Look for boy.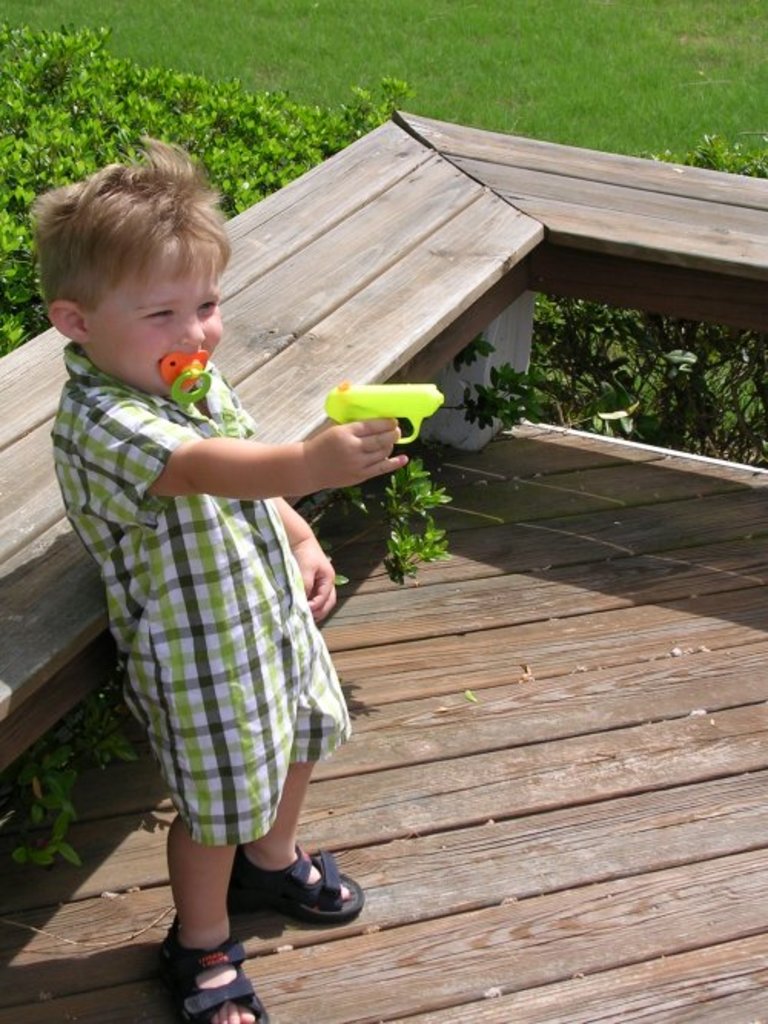
Found: [left=48, top=3, right=461, bottom=933].
